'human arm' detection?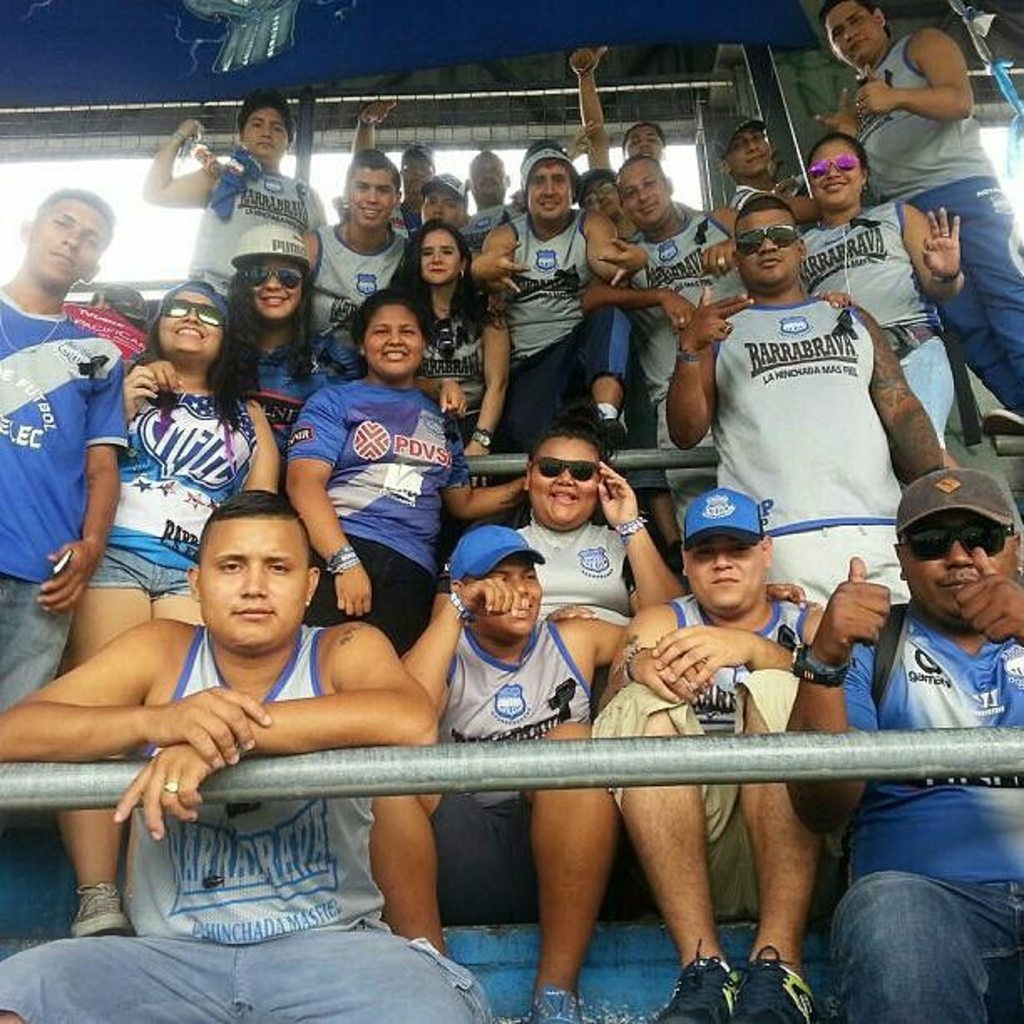
pyautogui.locateOnScreen(873, 28, 982, 152)
